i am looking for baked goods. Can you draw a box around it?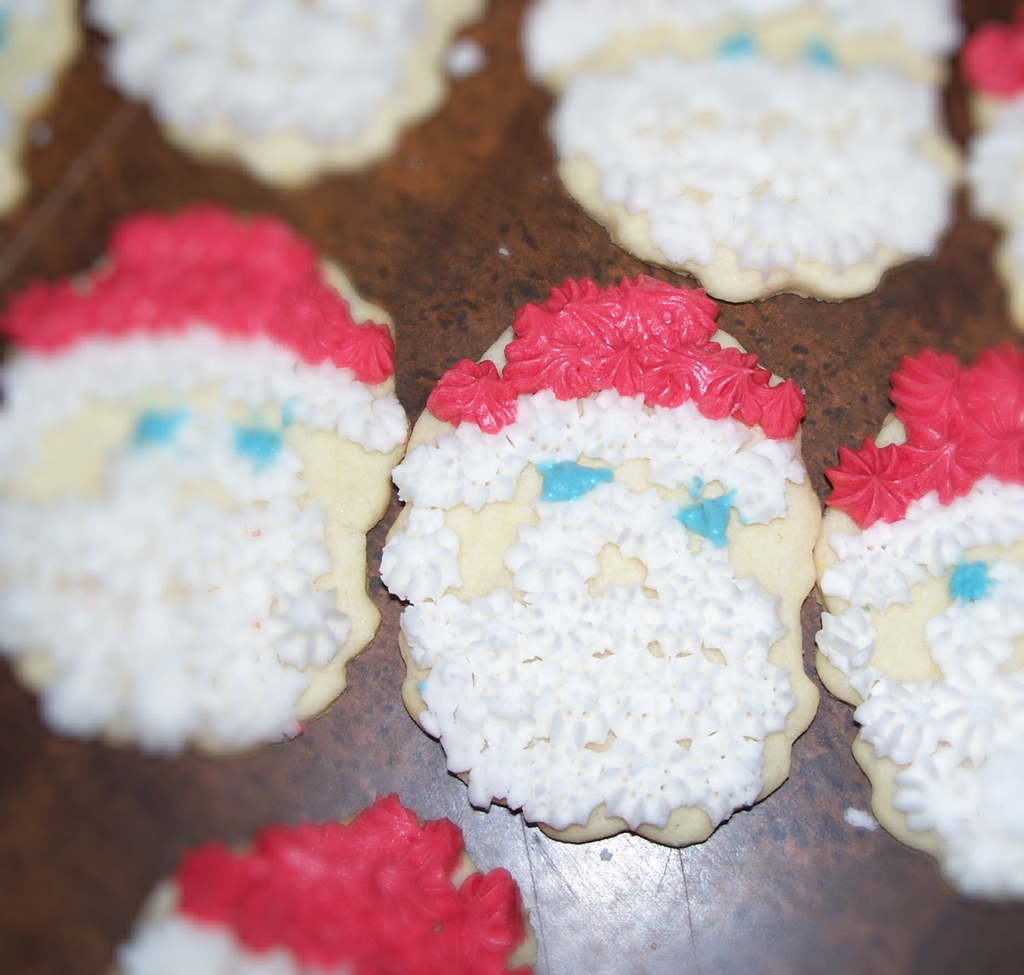
Sure, the bounding box is x1=523, y1=0, x2=958, y2=308.
